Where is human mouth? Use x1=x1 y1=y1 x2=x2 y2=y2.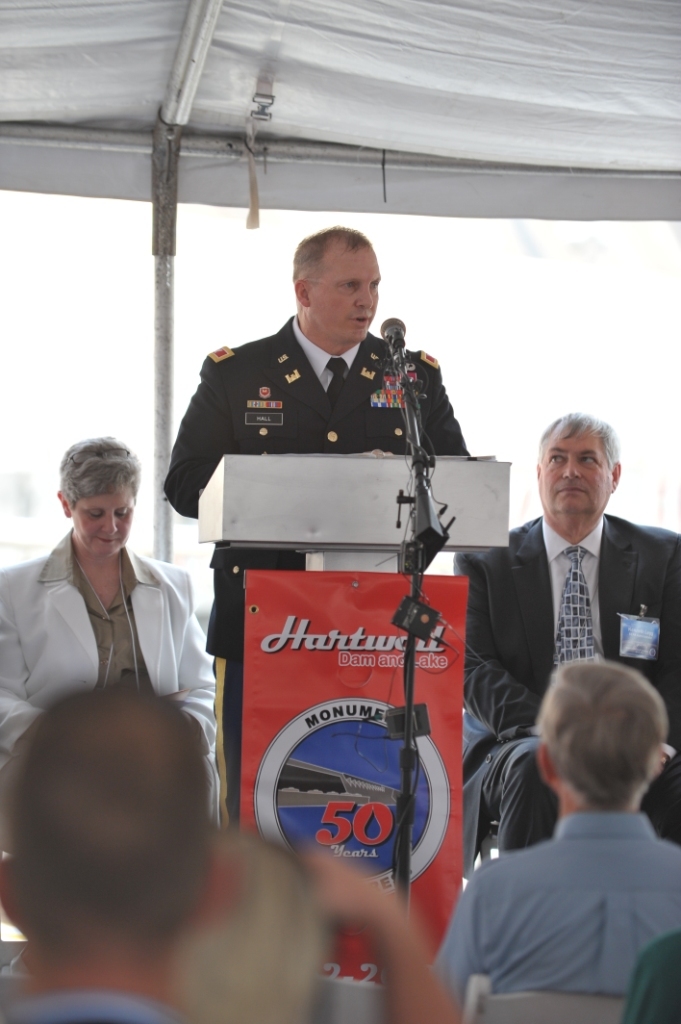
x1=560 y1=484 x2=590 y2=492.
